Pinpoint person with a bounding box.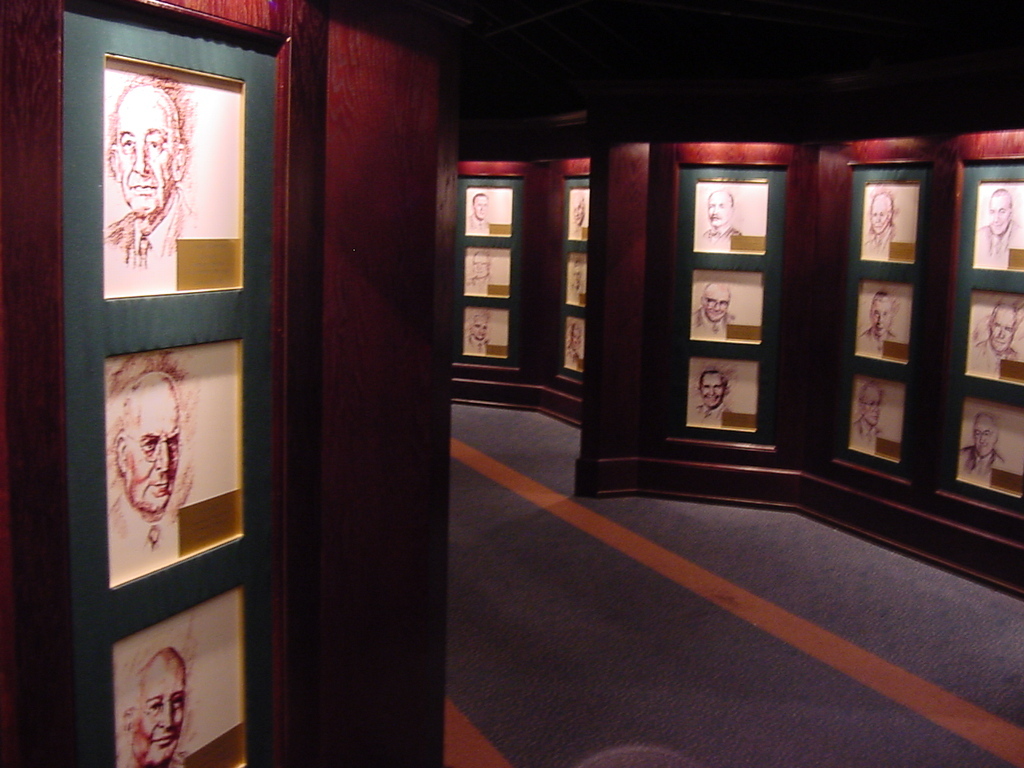
bbox=(865, 186, 900, 260).
